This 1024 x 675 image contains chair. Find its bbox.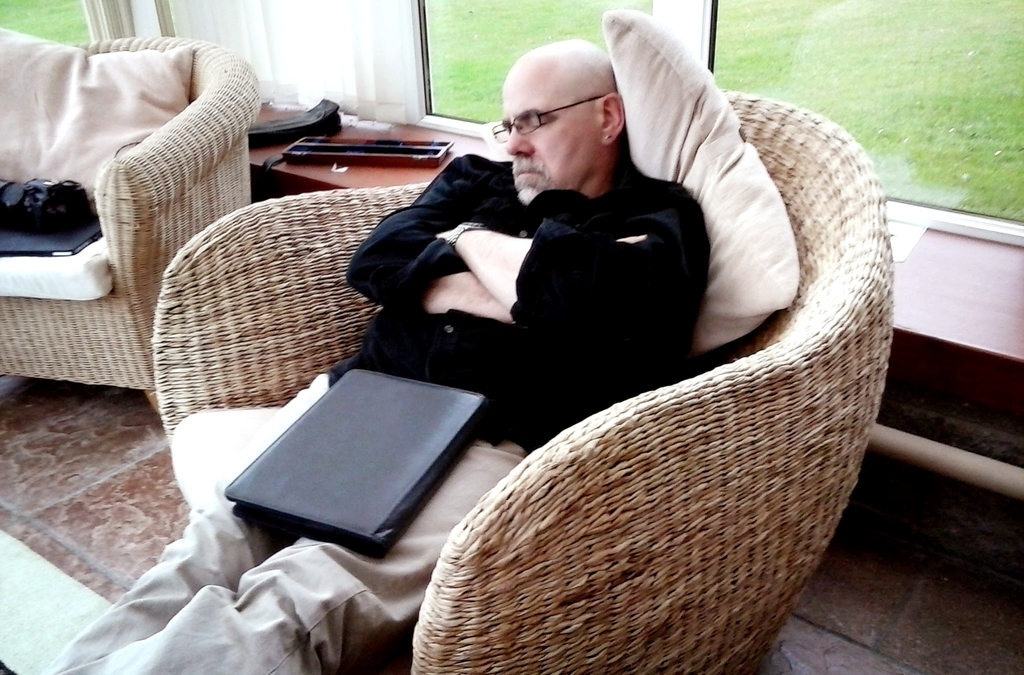
box(0, 31, 266, 416).
